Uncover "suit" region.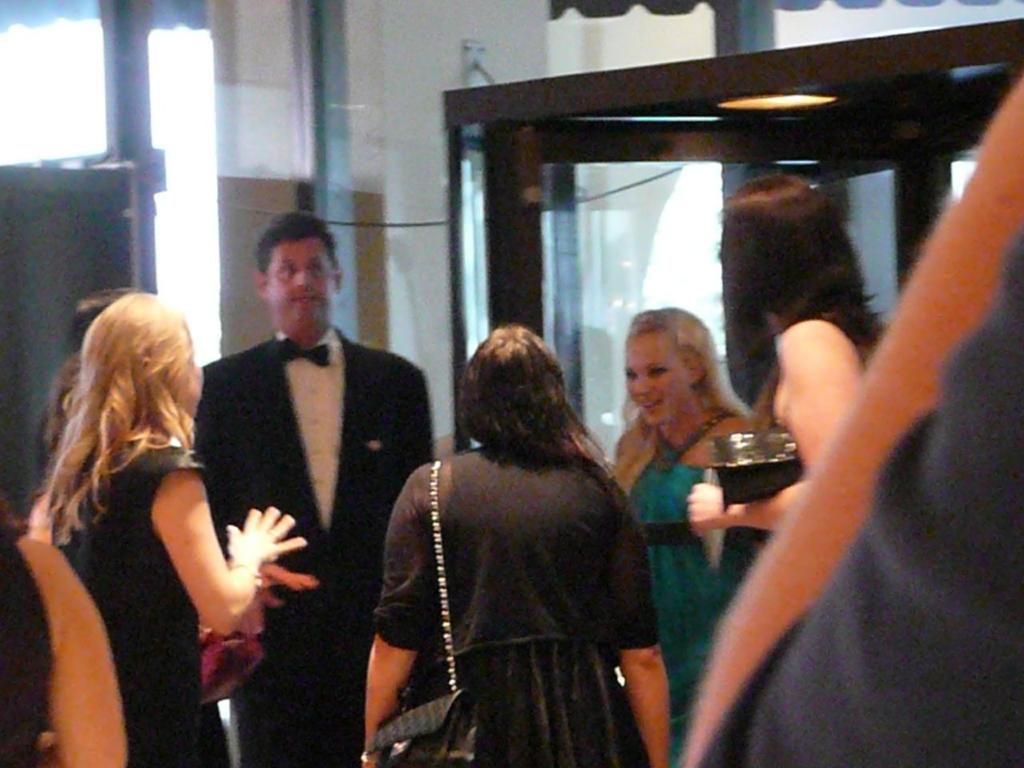
Uncovered: crop(194, 323, 441, 767).
